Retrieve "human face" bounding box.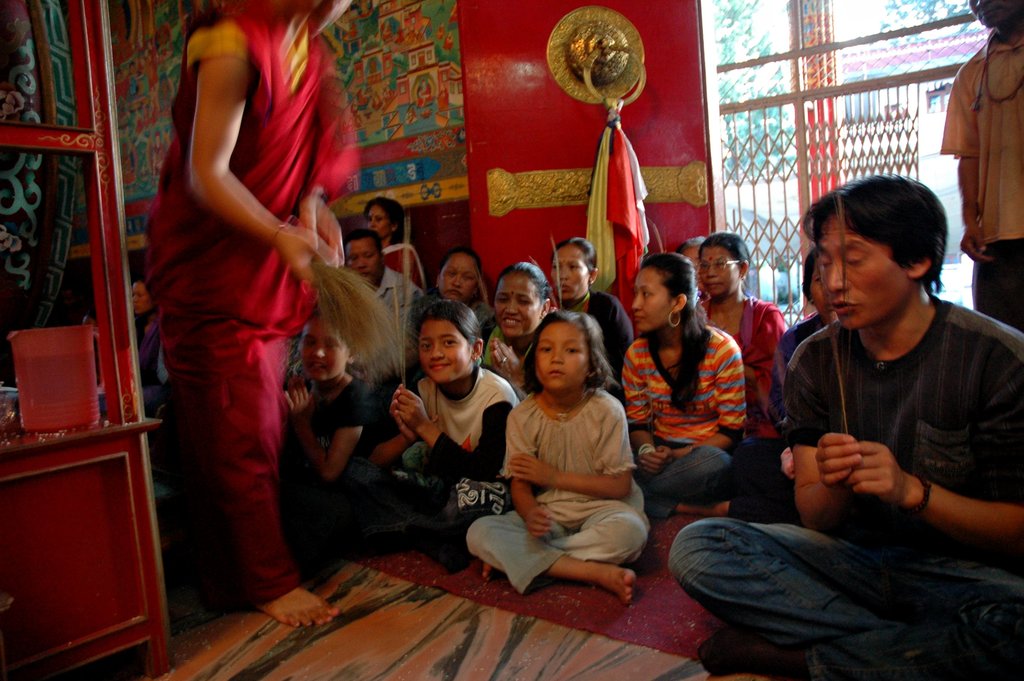
Bounding box: select_region(355, 203, 394, 240).
